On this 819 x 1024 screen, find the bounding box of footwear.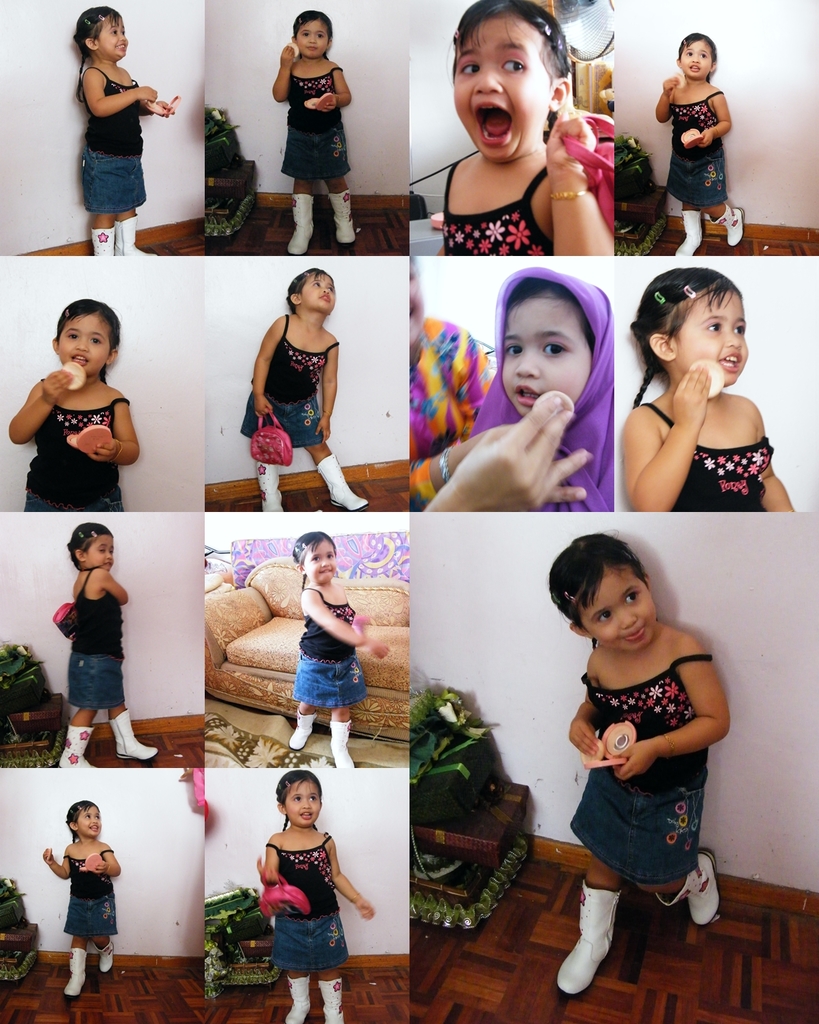
Bounding box: 311:452:367:513.
